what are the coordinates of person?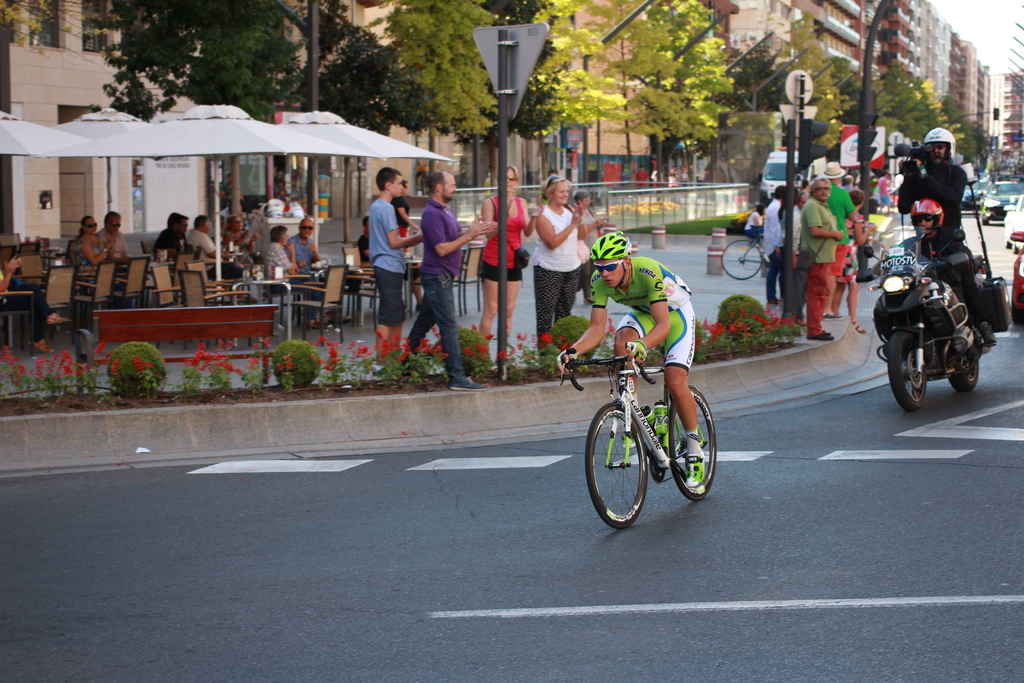
[x1=284, y1=211, x2=323, y2=325].
